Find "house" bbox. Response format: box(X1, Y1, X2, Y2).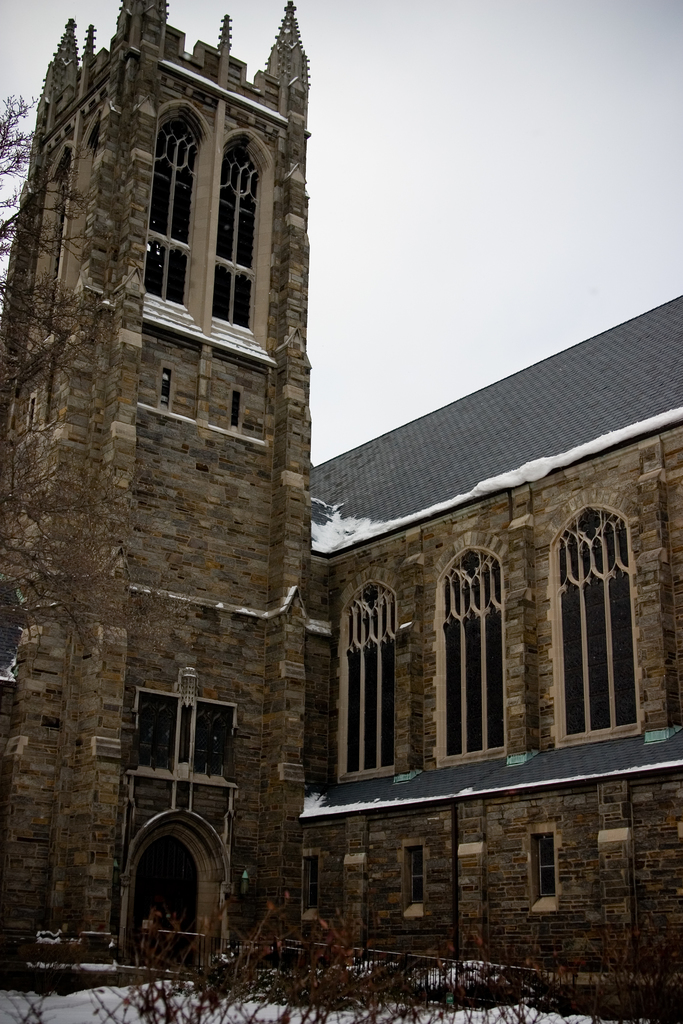
box(0, 0, 682, 1023).
